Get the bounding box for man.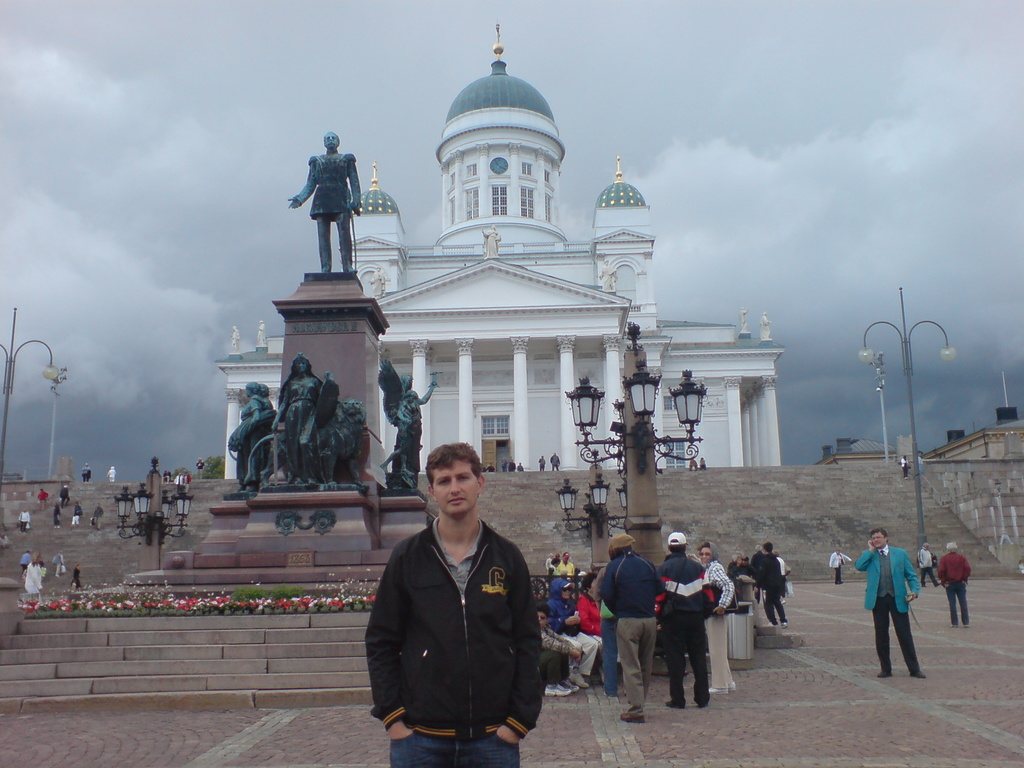
left=830, top=547, right=844, bottom=580.
